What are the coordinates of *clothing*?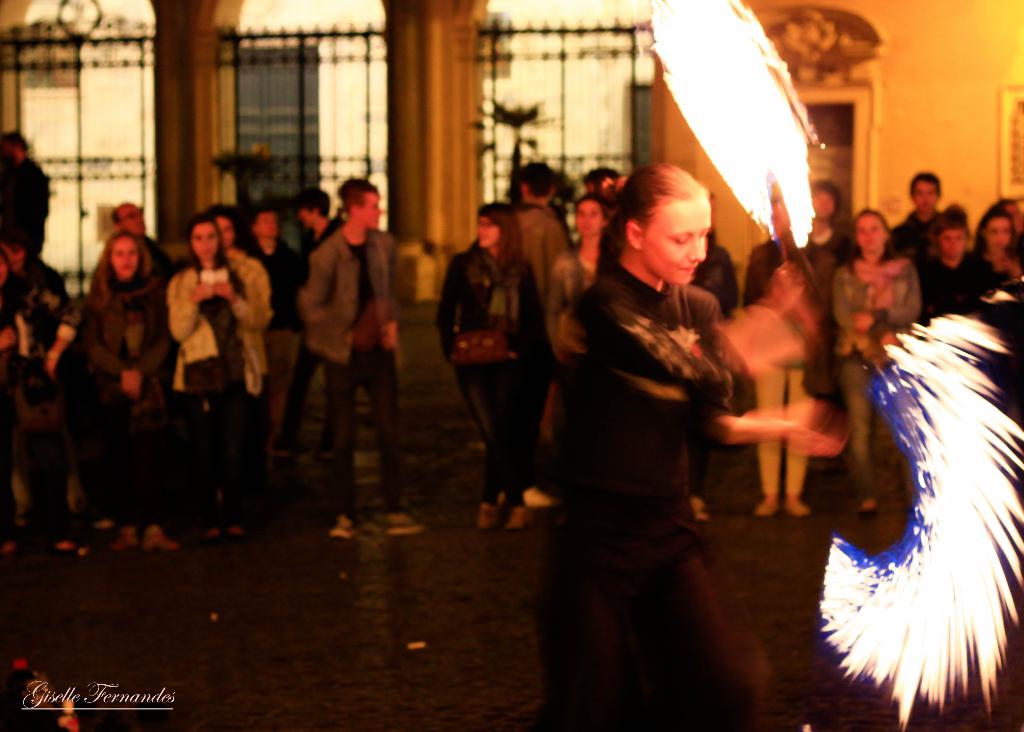
box=[221, 240, 275, 444].
